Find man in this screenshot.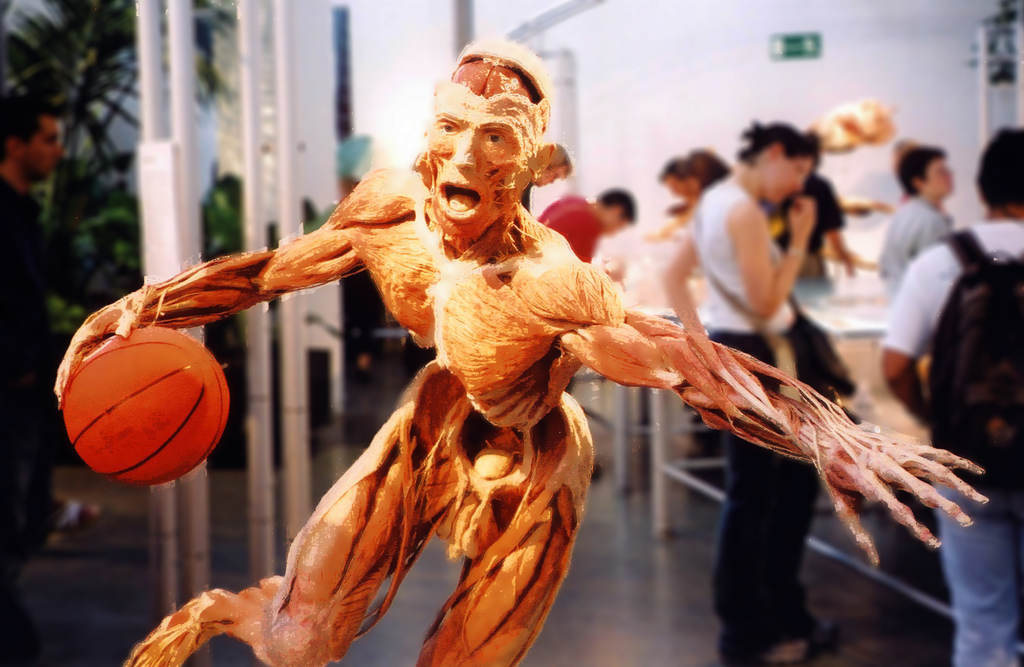
The bounding box for man is <region>47, 22, 989, 666</region>.
